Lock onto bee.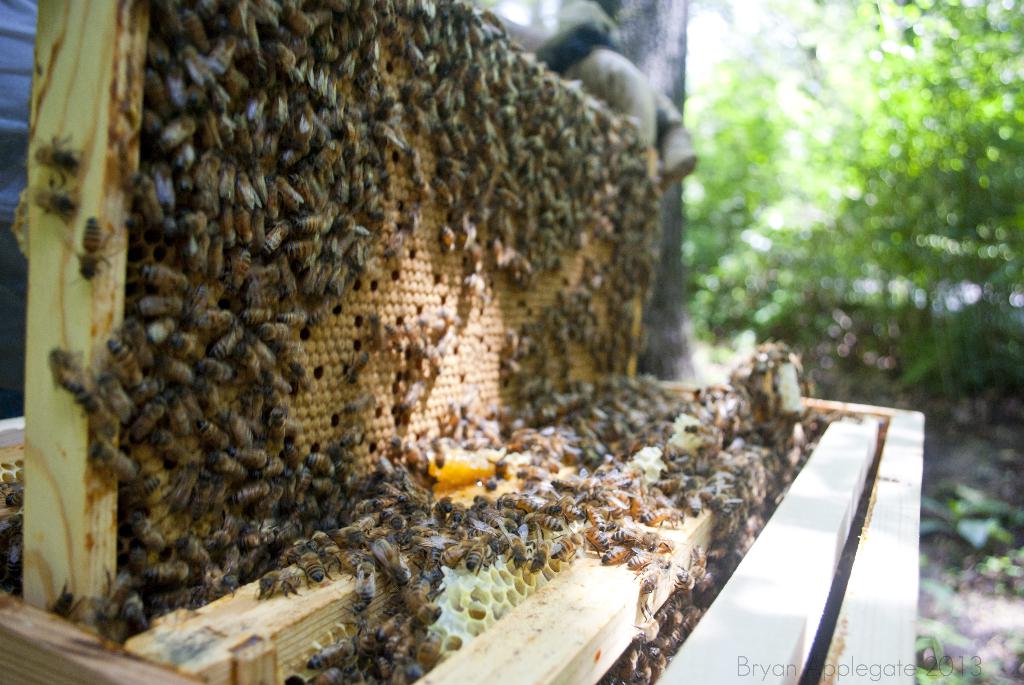
Locked: {"x1": 310, "y1": 533, "x2": 337, "y2": 563}.
